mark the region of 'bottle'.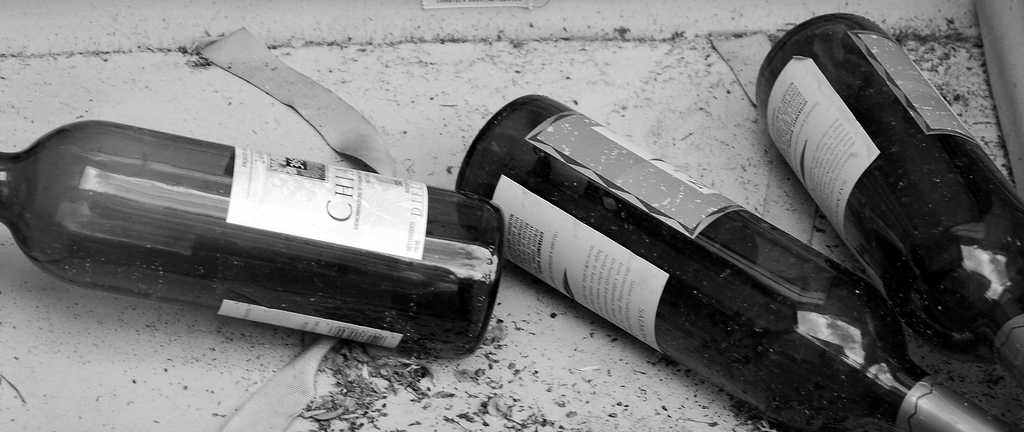
Region: box=[13, 131, 514, 328].
